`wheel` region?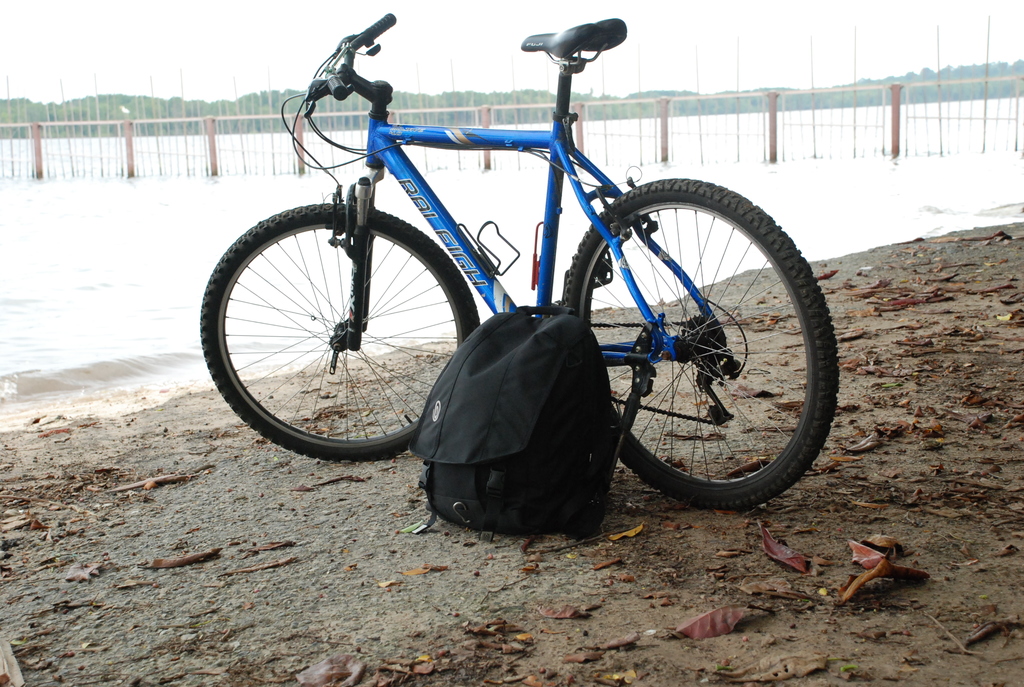
locate(195, 199, 481, 459)
